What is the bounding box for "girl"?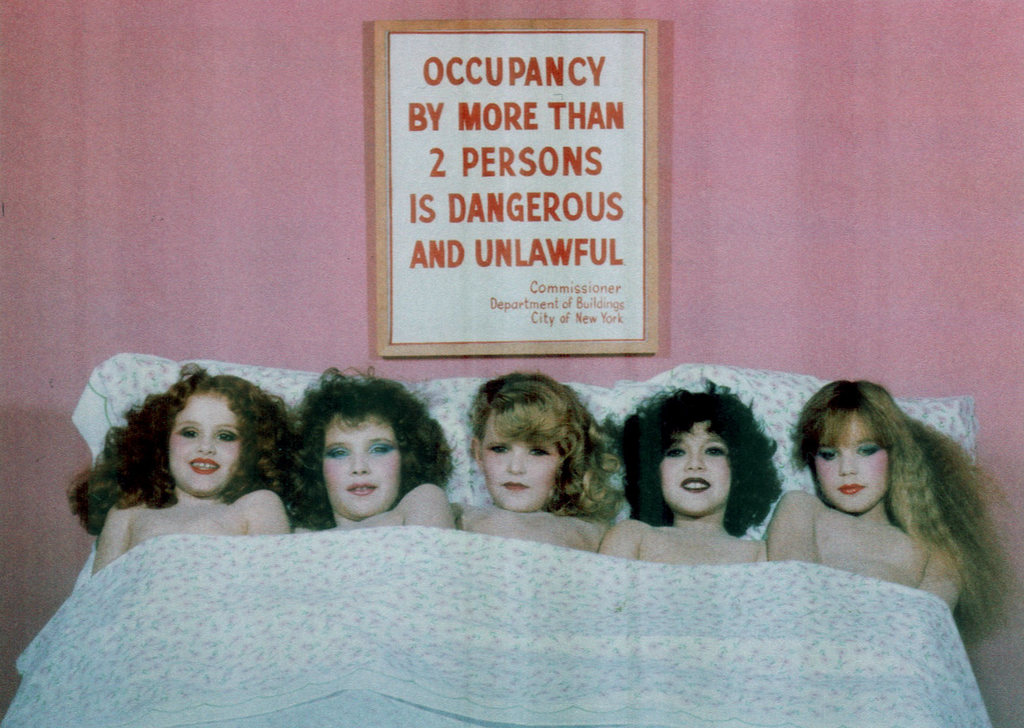
crop(600, 378, 762, 571).
